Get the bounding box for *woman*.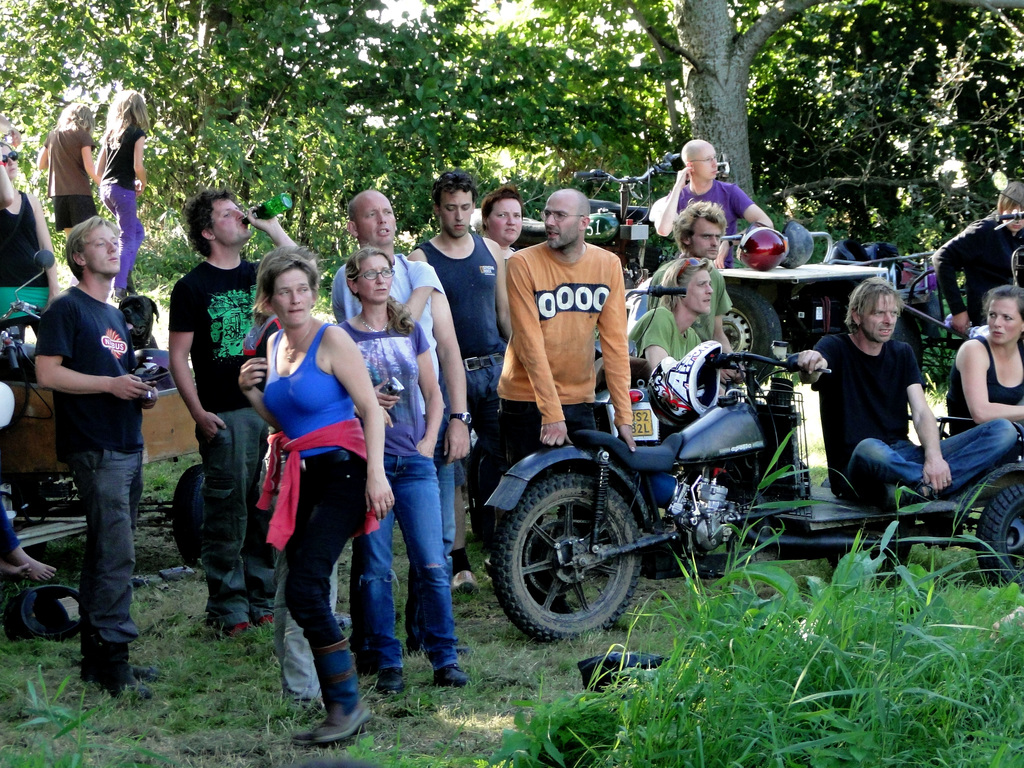
bbox=(234, 246, 380, 731).
